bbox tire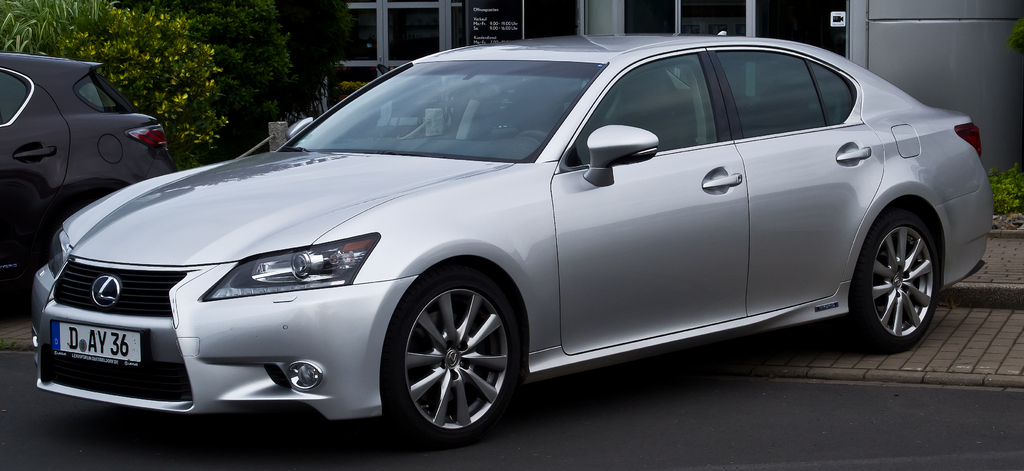
pyautogui.locateOnScreen(847, 210, 938, 347)
